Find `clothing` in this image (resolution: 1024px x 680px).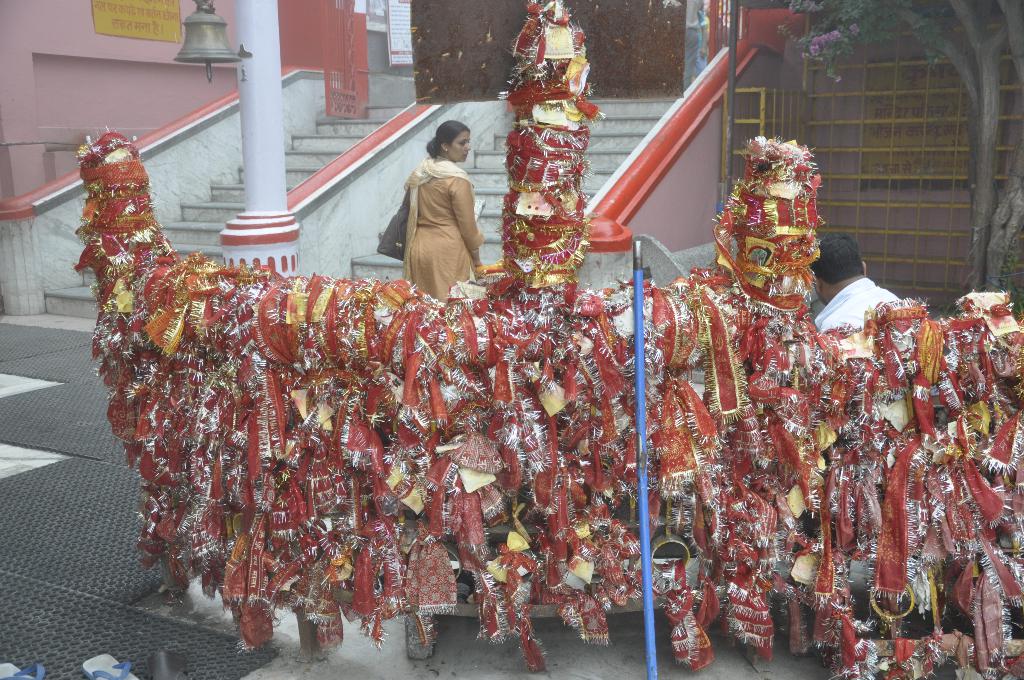
(x1=417, y1=156, x2=487, y2=289).
